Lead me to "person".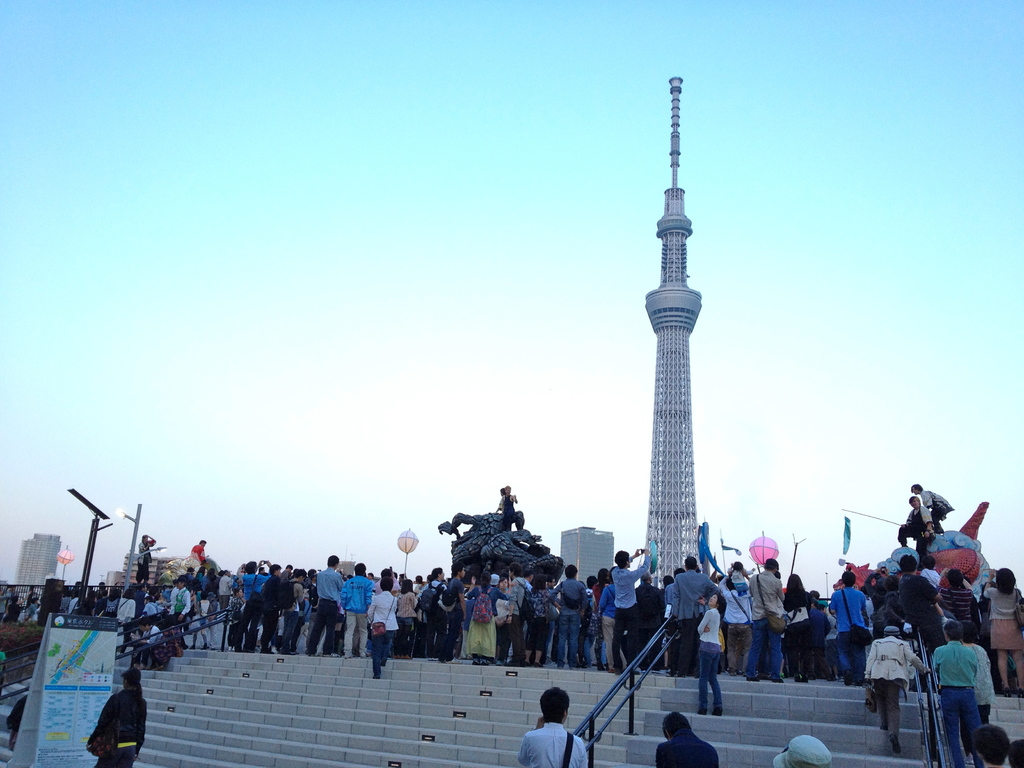
Lead to 909 481 956 536.
